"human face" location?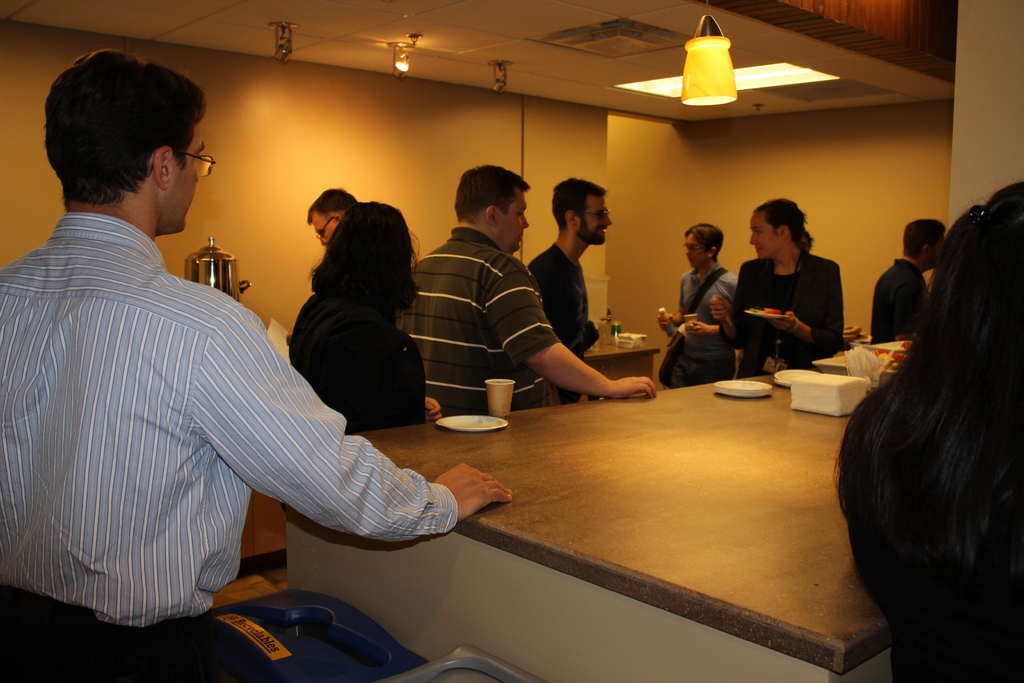
rect(928, 233, 945, 268)
